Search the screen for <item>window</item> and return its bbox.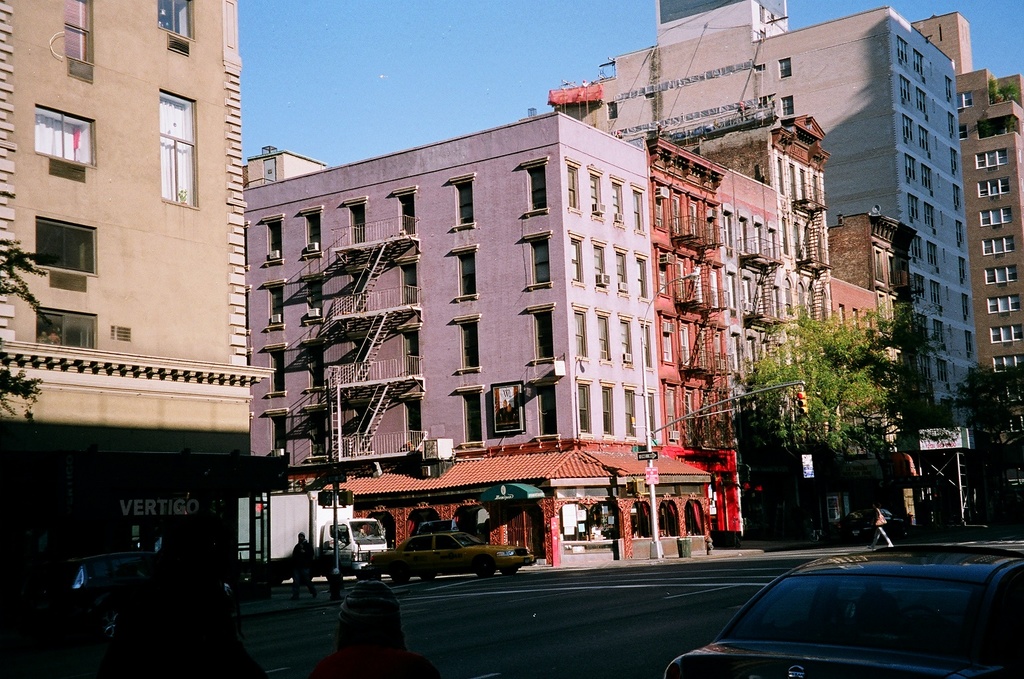
Found: Rect(446, 312, 482, 371).
